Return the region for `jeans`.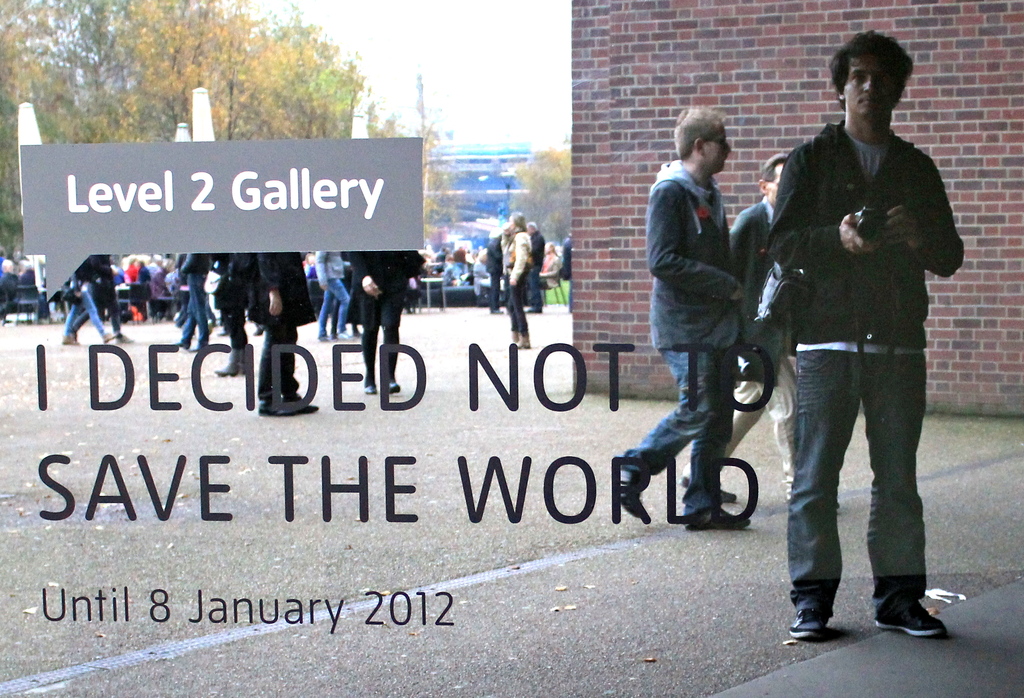
bbox(611, 347, 717, 515).
